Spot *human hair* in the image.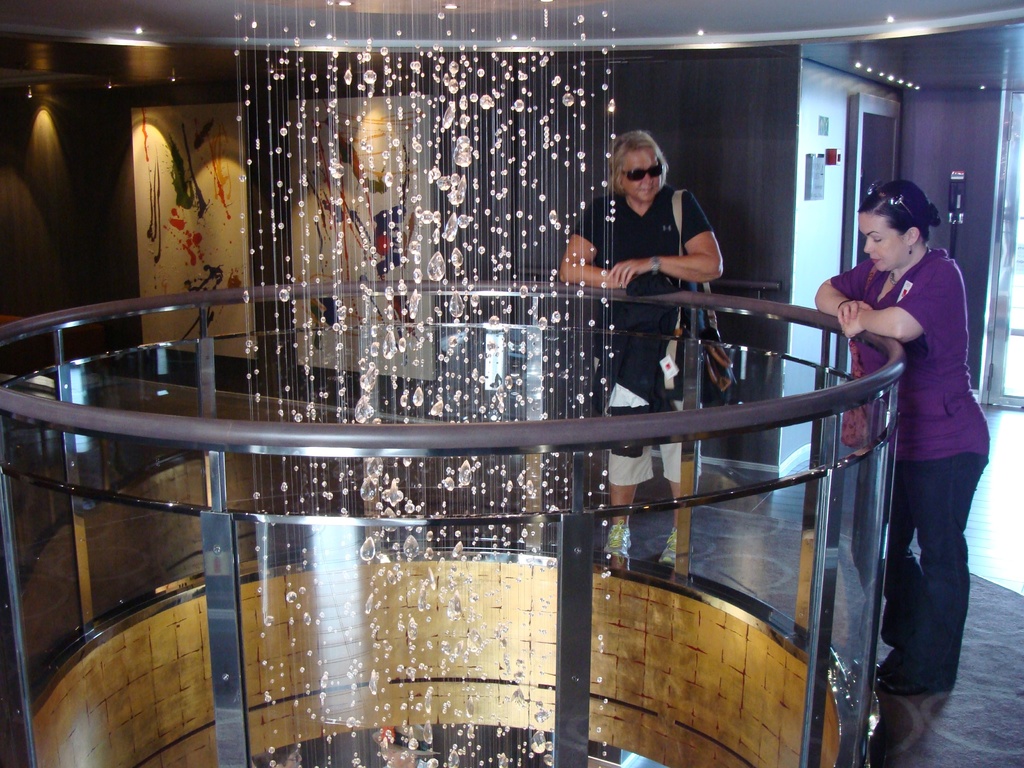
*human hair* found at bbox=(607, 127, 679, 203).
